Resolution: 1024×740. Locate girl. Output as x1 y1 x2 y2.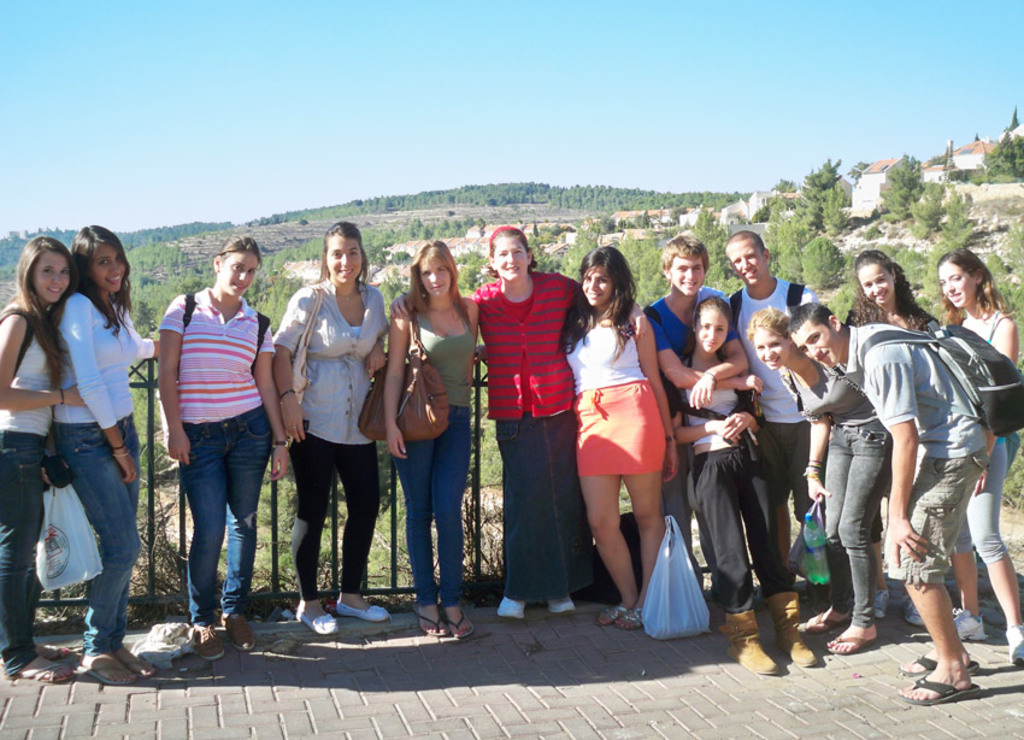
748 305 887 657.
